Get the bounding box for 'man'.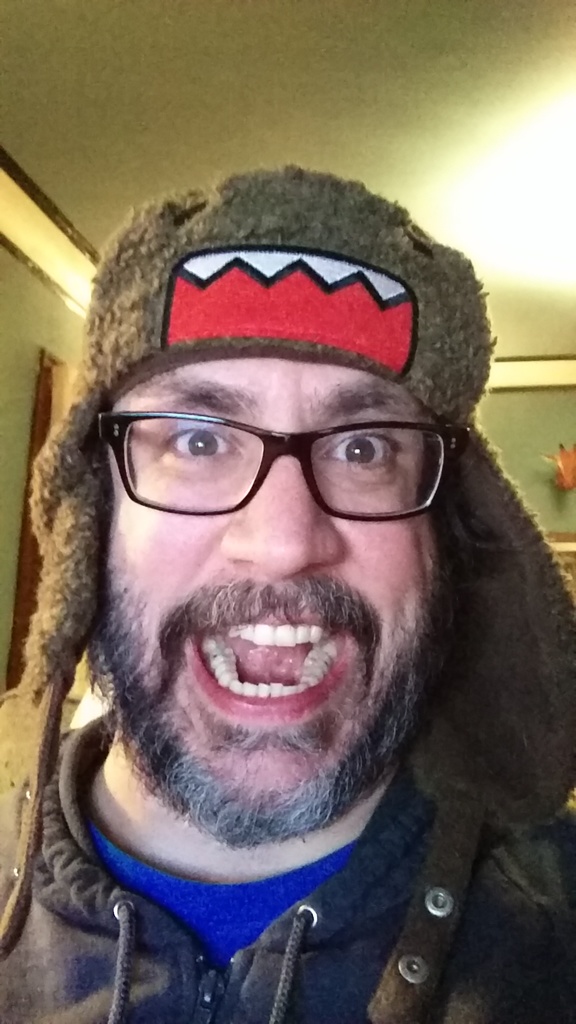
0,152,575,1023.
